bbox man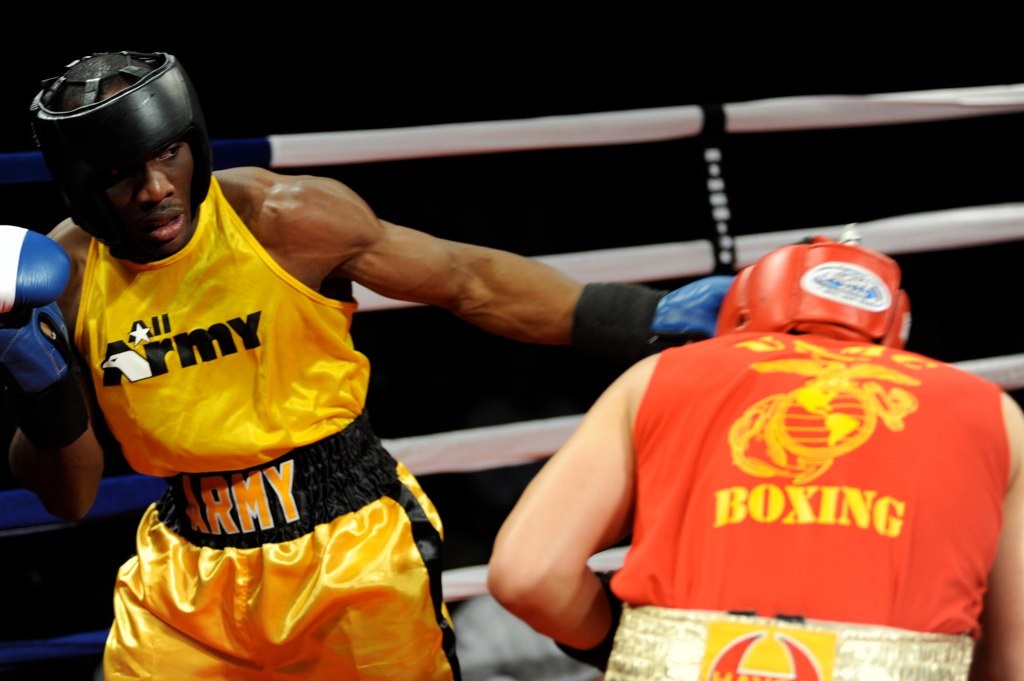
<region>476, 238, 1023, 680</region>
